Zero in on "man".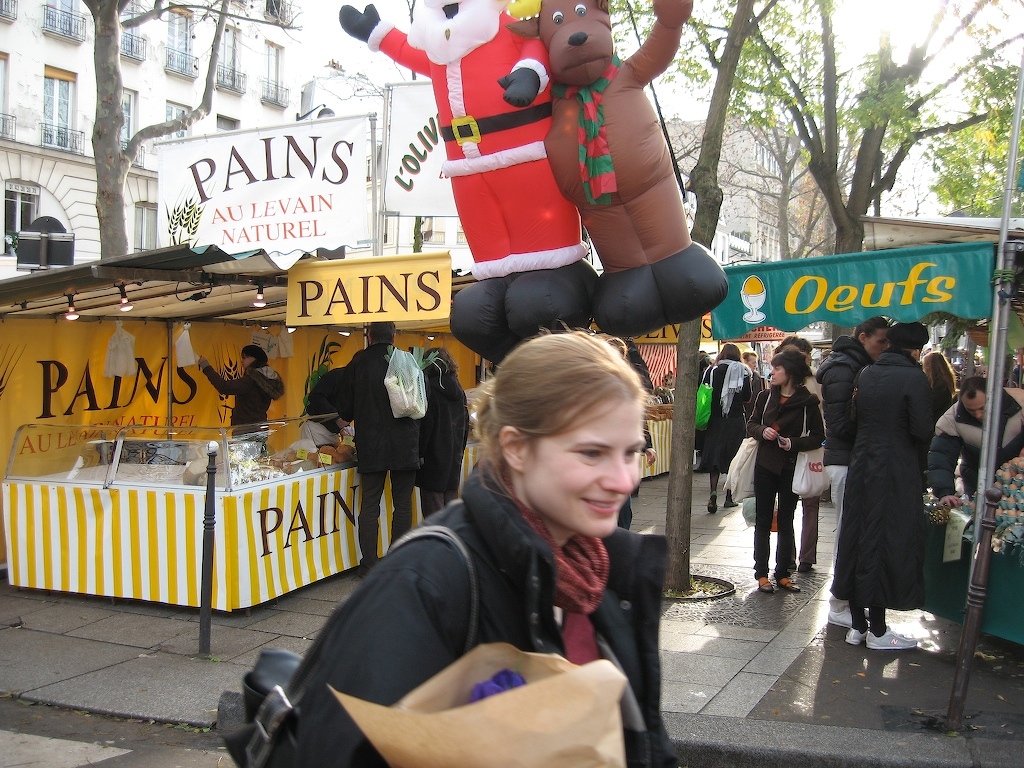
Zeroed in: region(336, 323, 423, 574).
